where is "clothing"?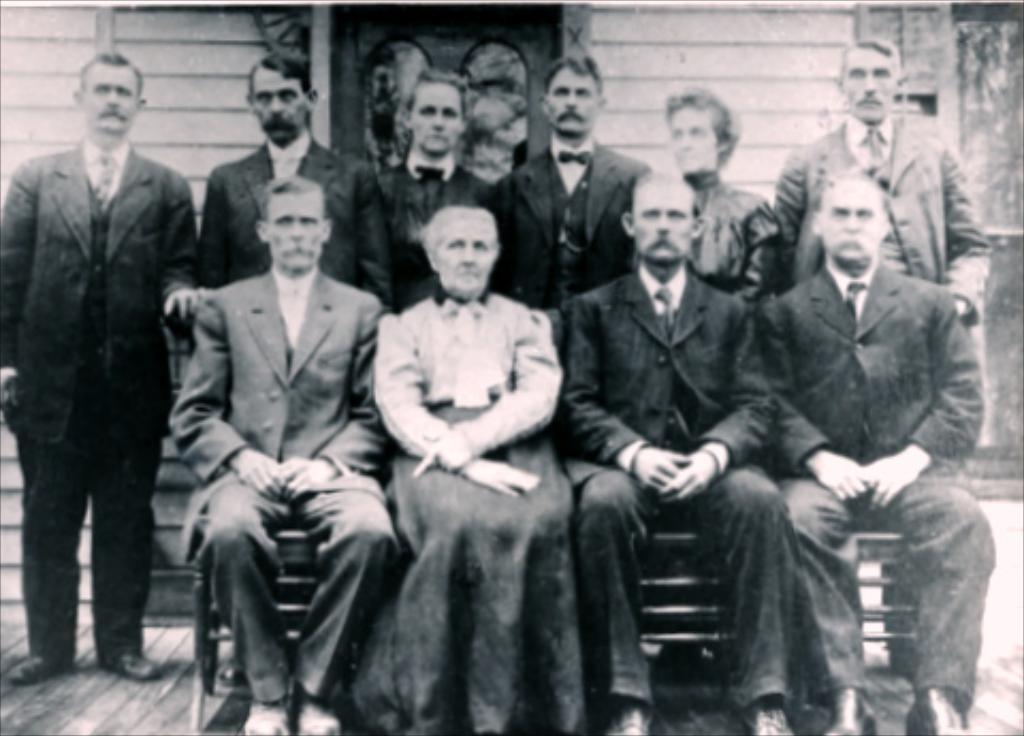
<box>0,141,194,672</box>.
